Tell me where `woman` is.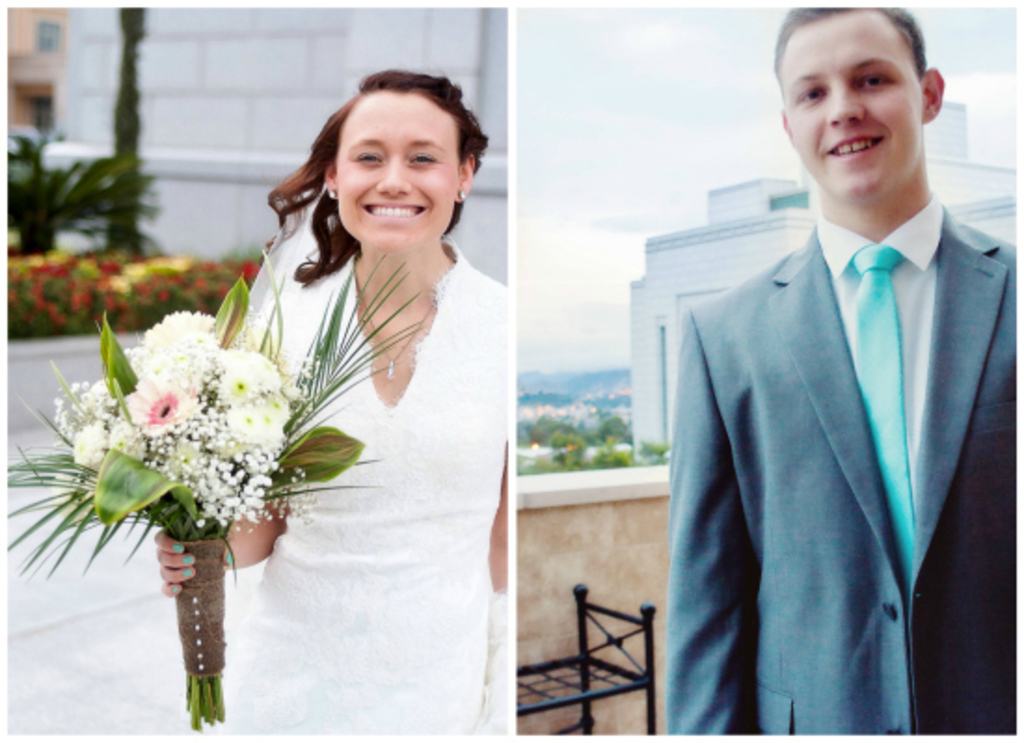
`woman` is at <box>84,74,529,734</box>.
